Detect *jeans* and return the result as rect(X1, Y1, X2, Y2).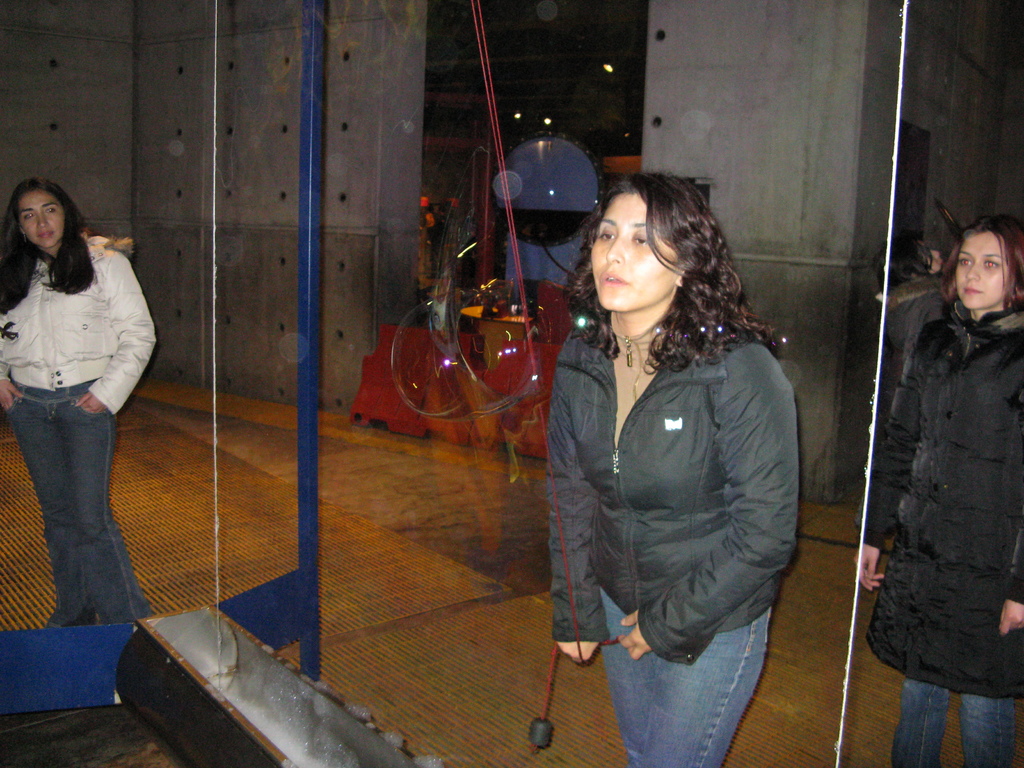
rect(604, 593, 769, 765).
